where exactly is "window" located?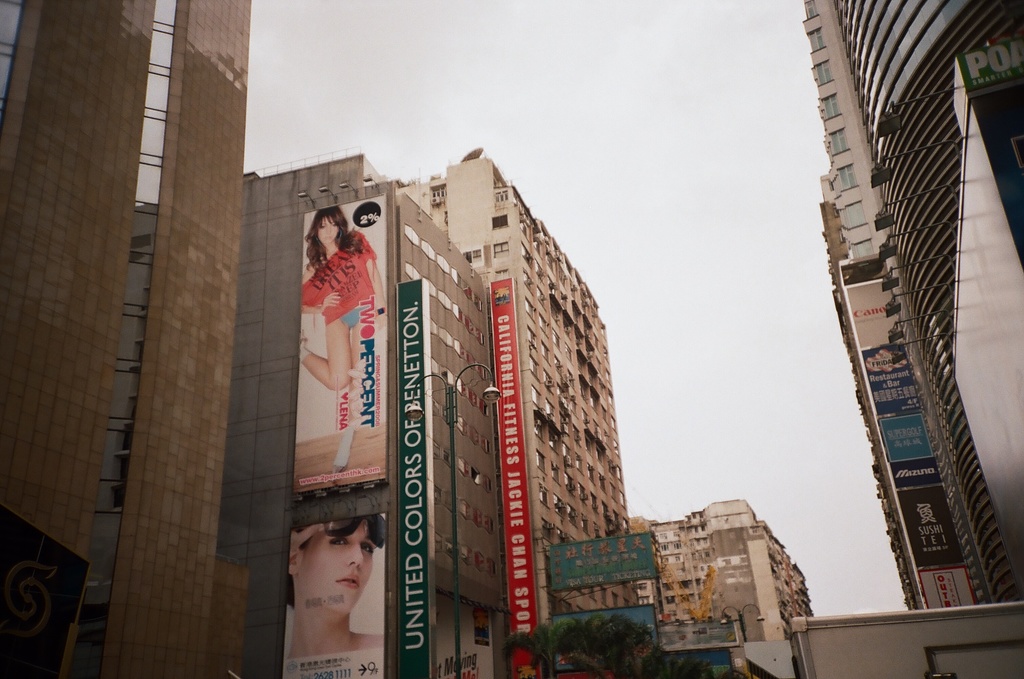
Its bounding box is (844,199,865,229).
